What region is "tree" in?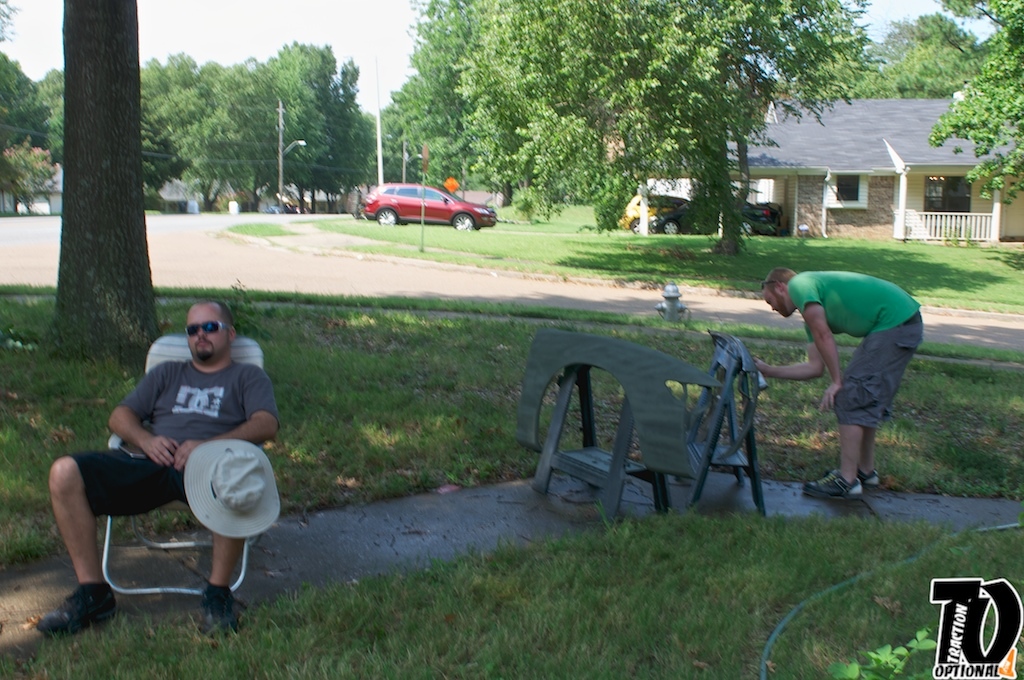
<bbox>442, 0, 576, 218</bbox>.
